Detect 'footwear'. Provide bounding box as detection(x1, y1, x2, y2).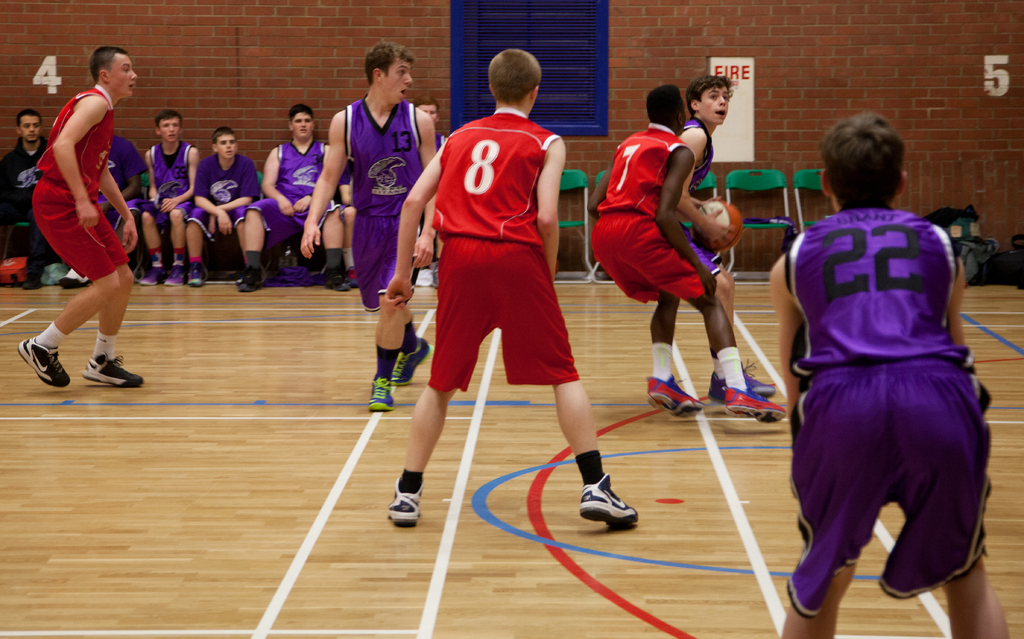
detection(573, 474, 643, 539).
